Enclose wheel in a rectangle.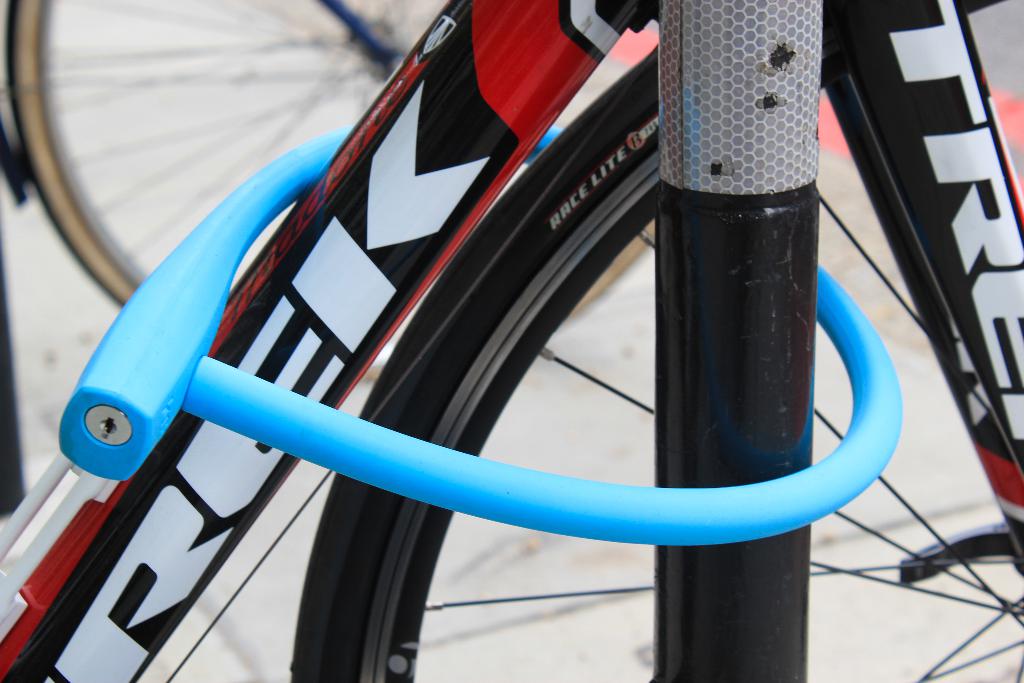
291, 83, 1023, 682.
